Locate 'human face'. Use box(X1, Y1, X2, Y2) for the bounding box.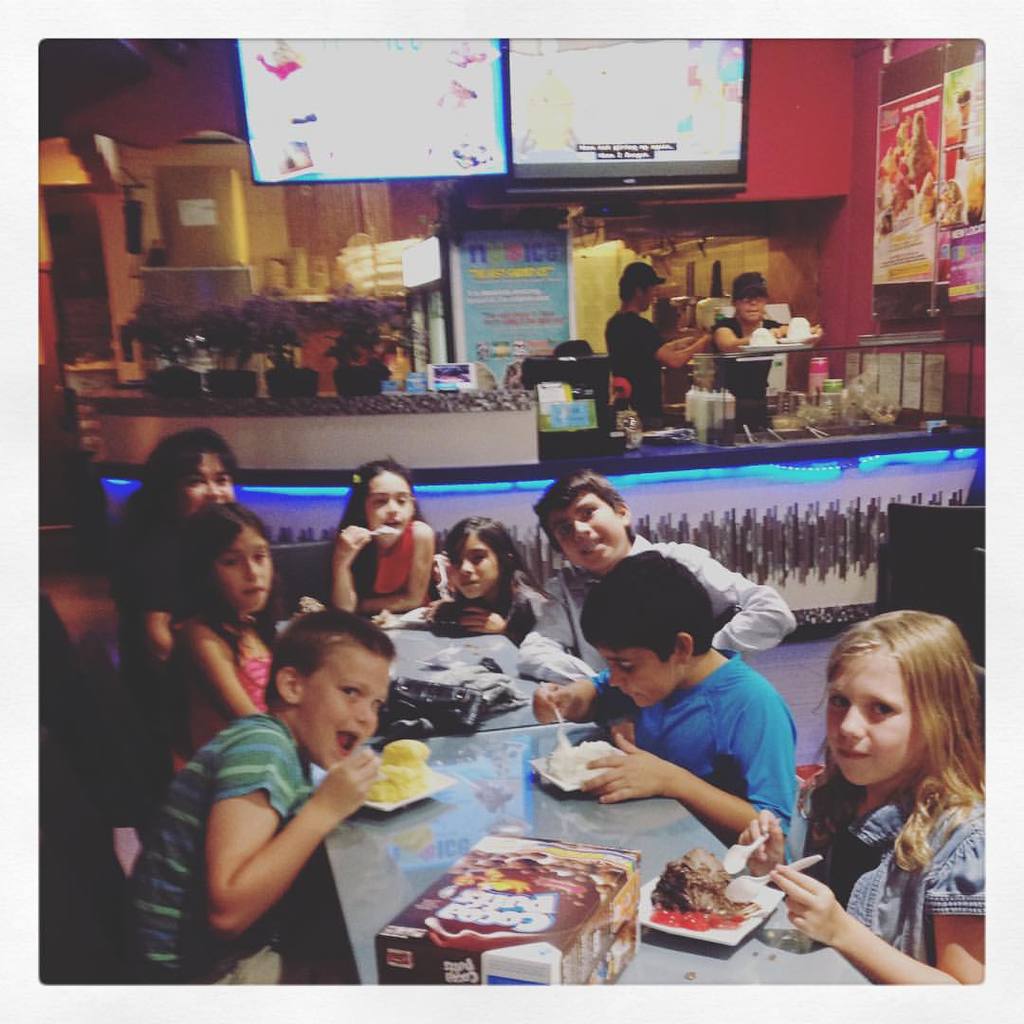
box(601, 643, 665, 704).
